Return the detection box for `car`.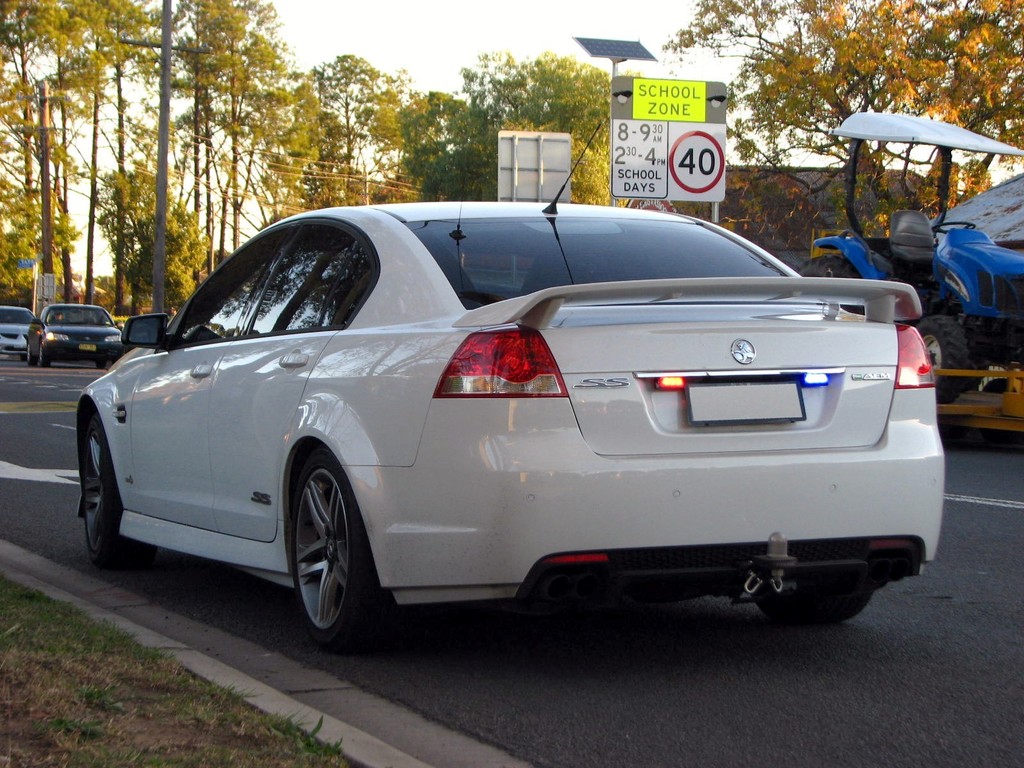
bbox(66, 120, 940, 637).
